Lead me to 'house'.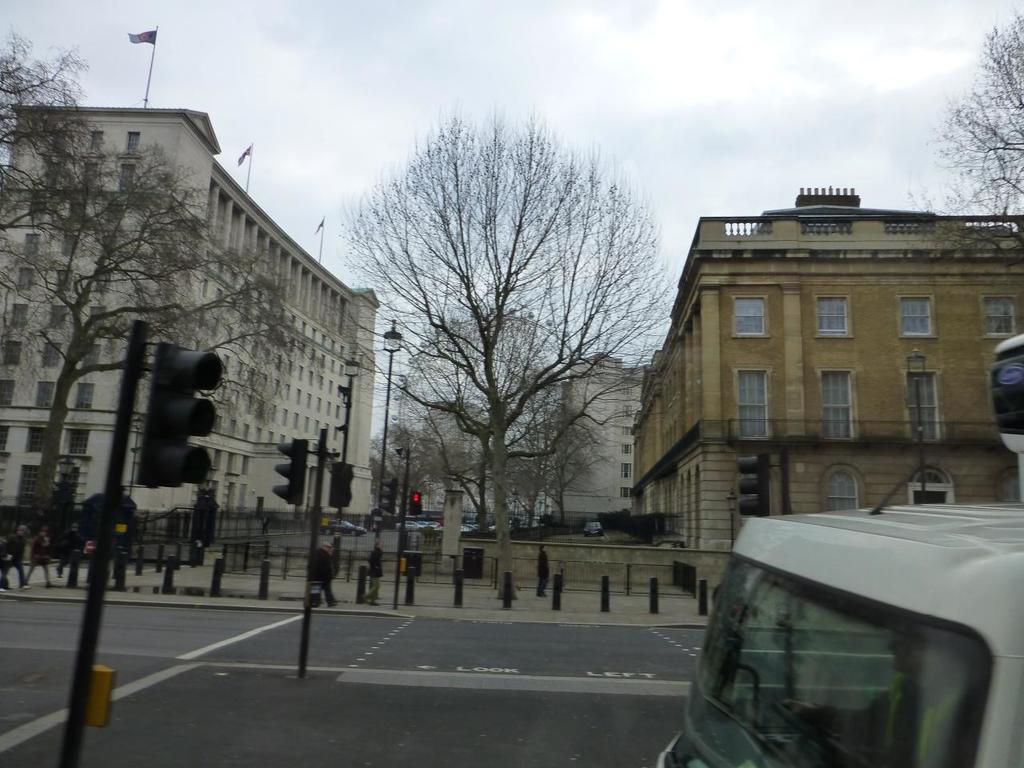
Lead to {"left": 430, "top": 354, "right": 629, "bottom": 524}.
